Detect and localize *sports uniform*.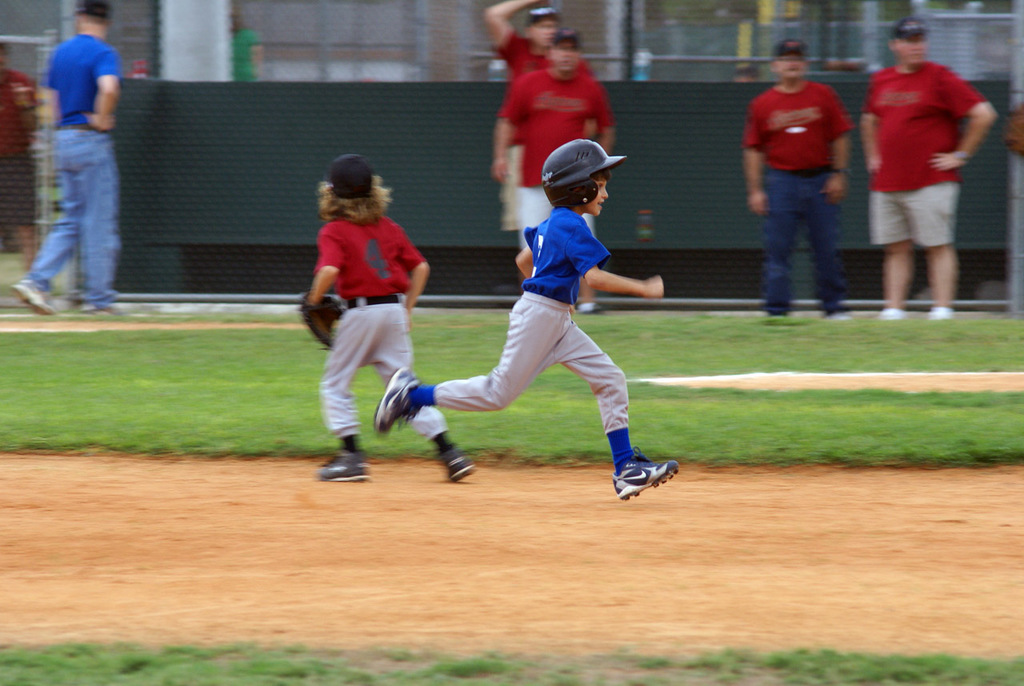
Localized at <region>312, 202, 442, 435</region>.
